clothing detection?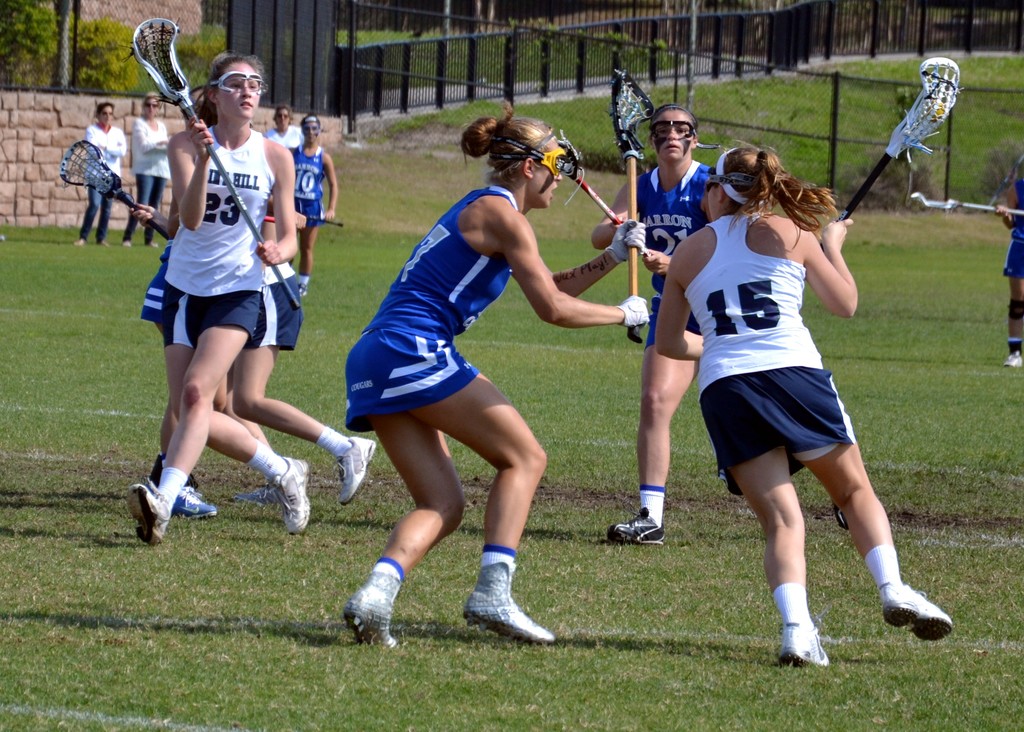
BBox(83, 120, 130, 234)
